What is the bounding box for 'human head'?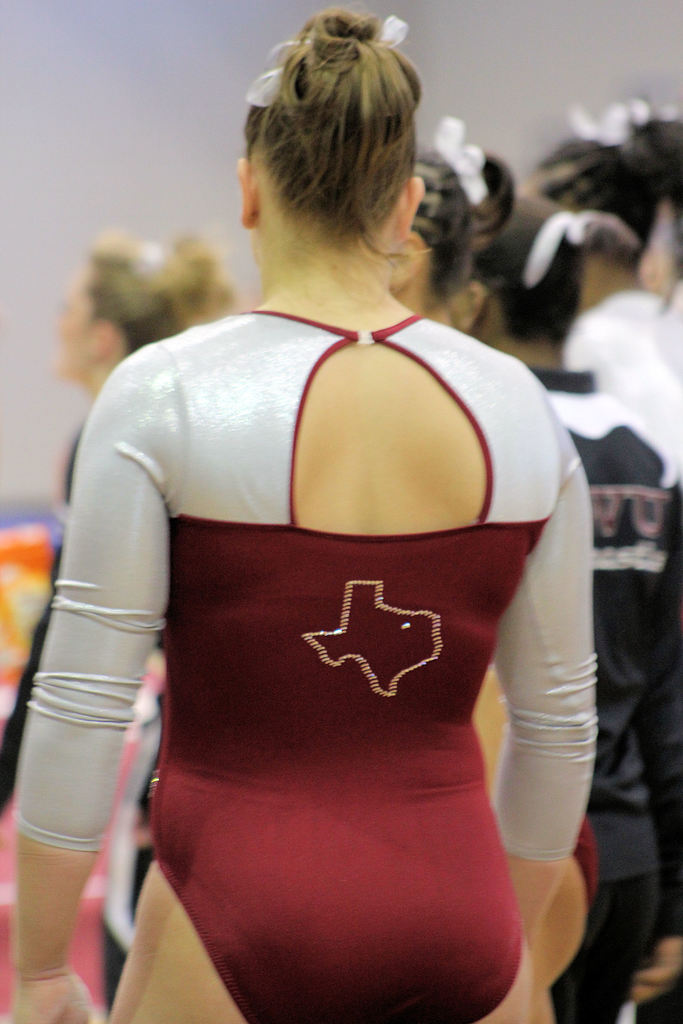
box=[520, 102, 682, 311].
